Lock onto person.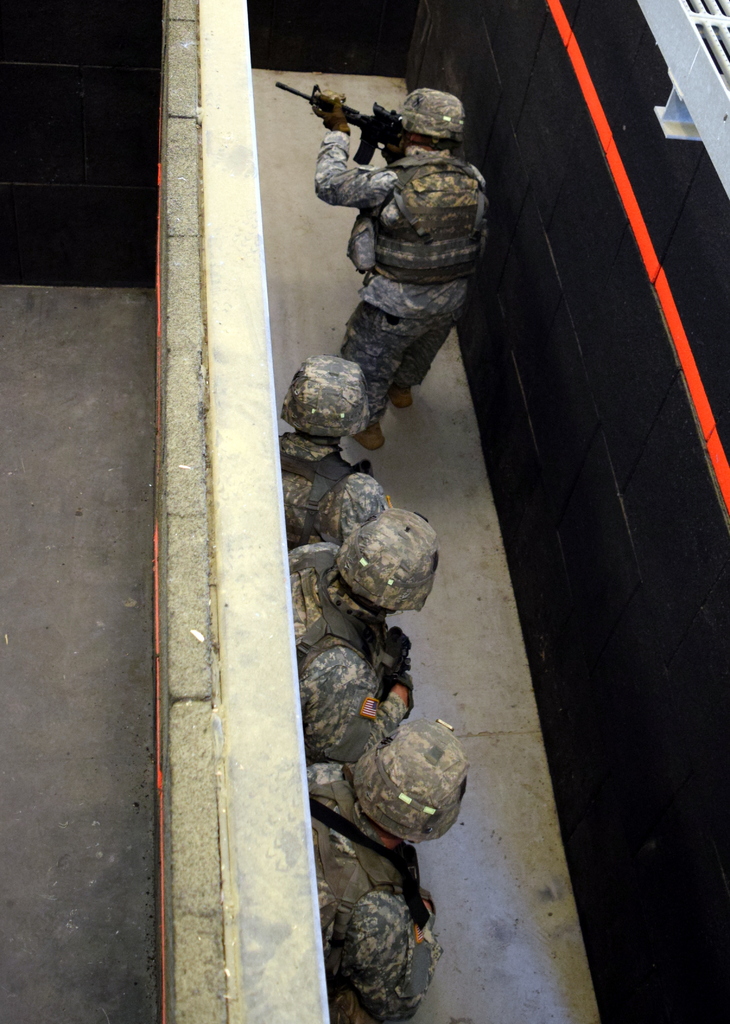
Locked: box(296, 61, 499, 479).
